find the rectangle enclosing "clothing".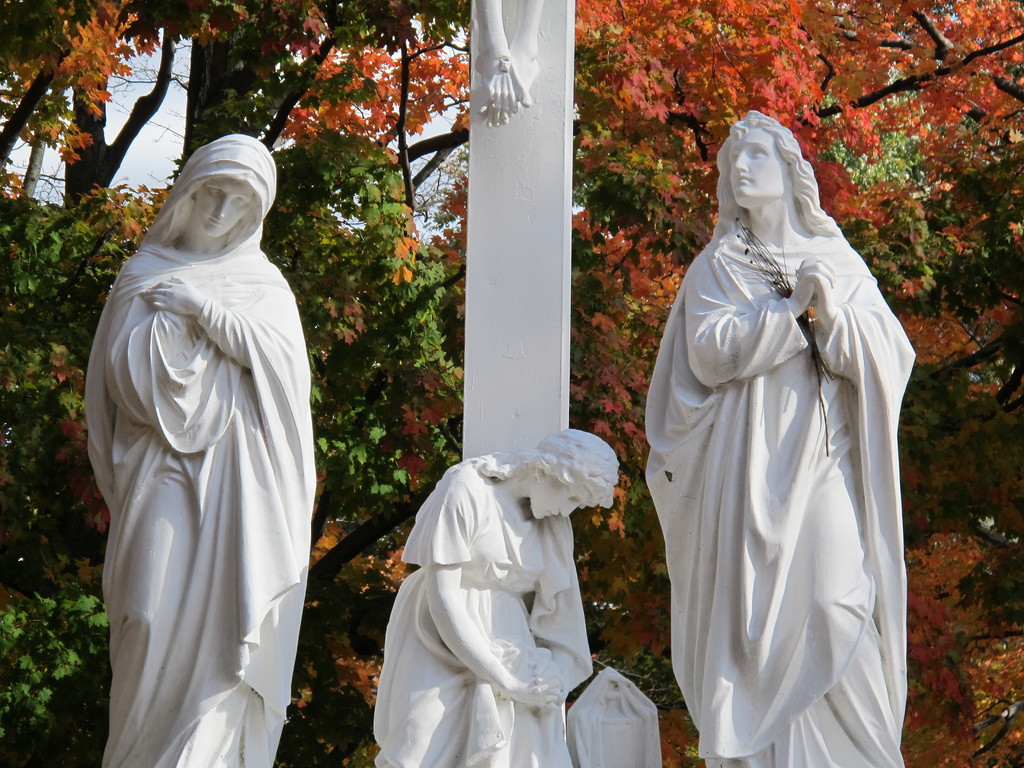
select_region(649, 152, 918, 758).
